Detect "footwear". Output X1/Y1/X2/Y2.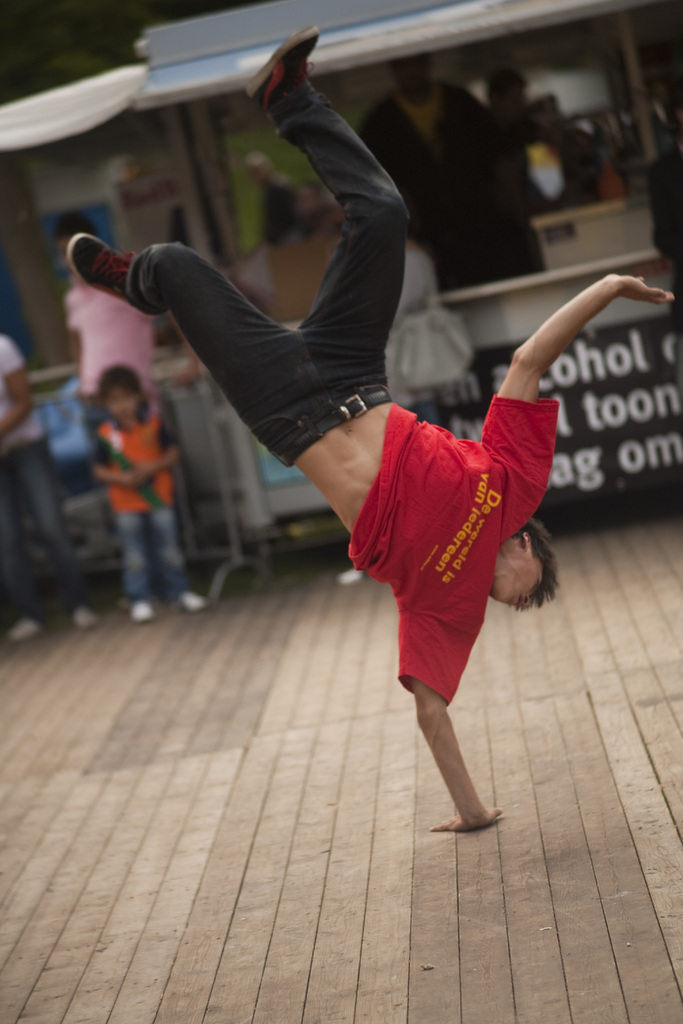
71/609/99/632.
